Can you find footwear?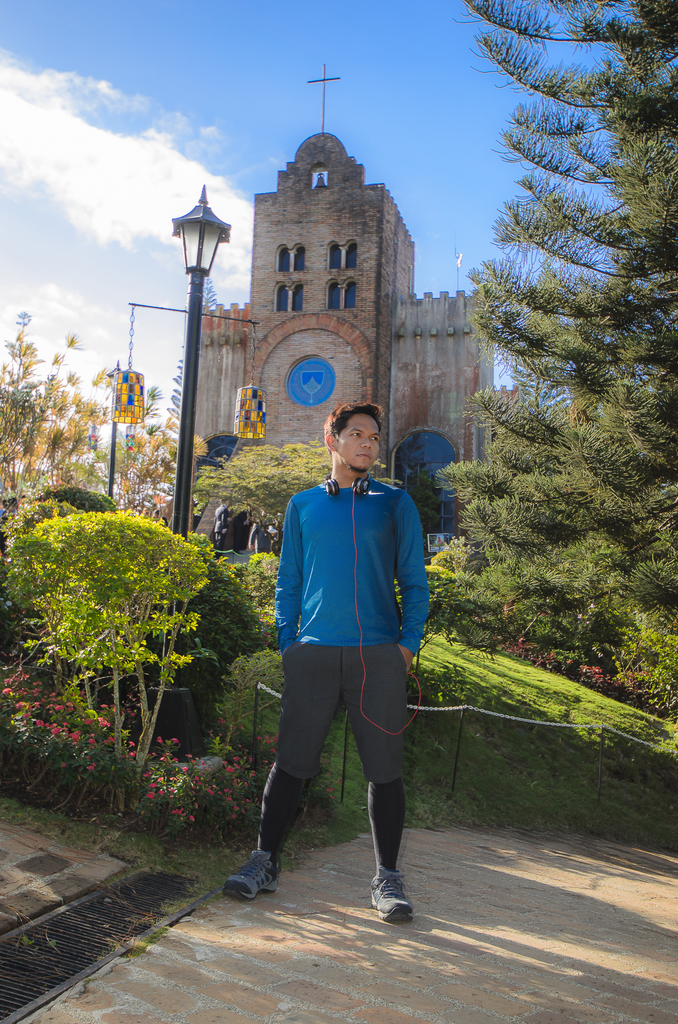
Yes, bounding box: (365,873,425,940).
